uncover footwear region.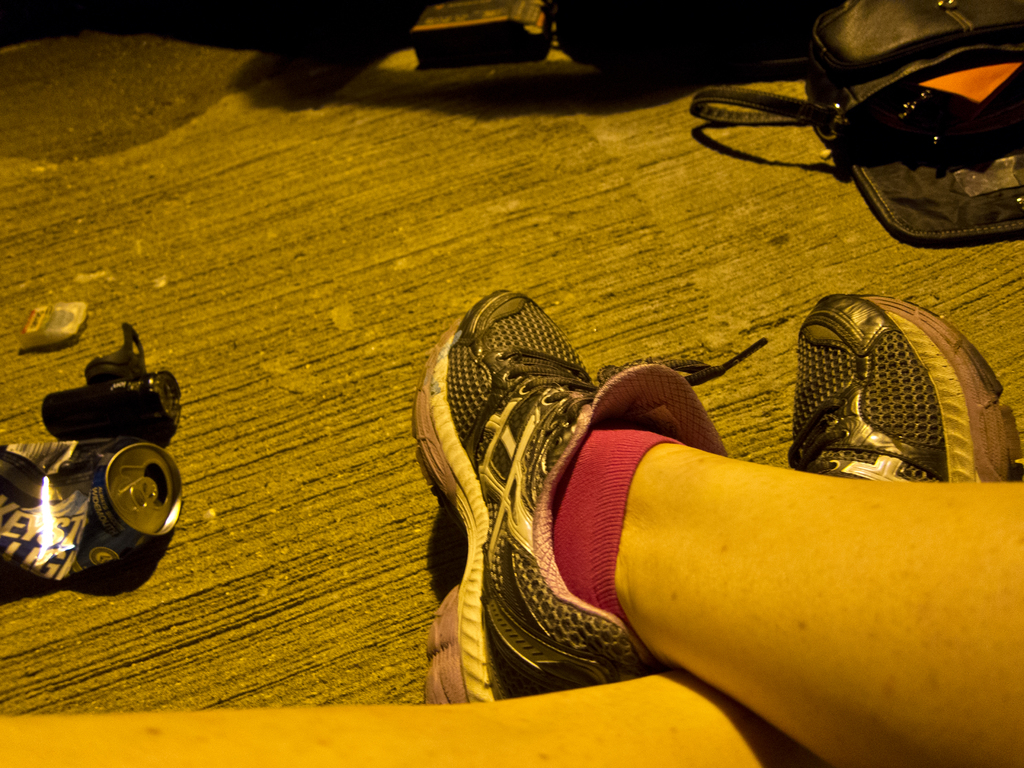
Uncovered: crop(423, 290, 703, 723).
